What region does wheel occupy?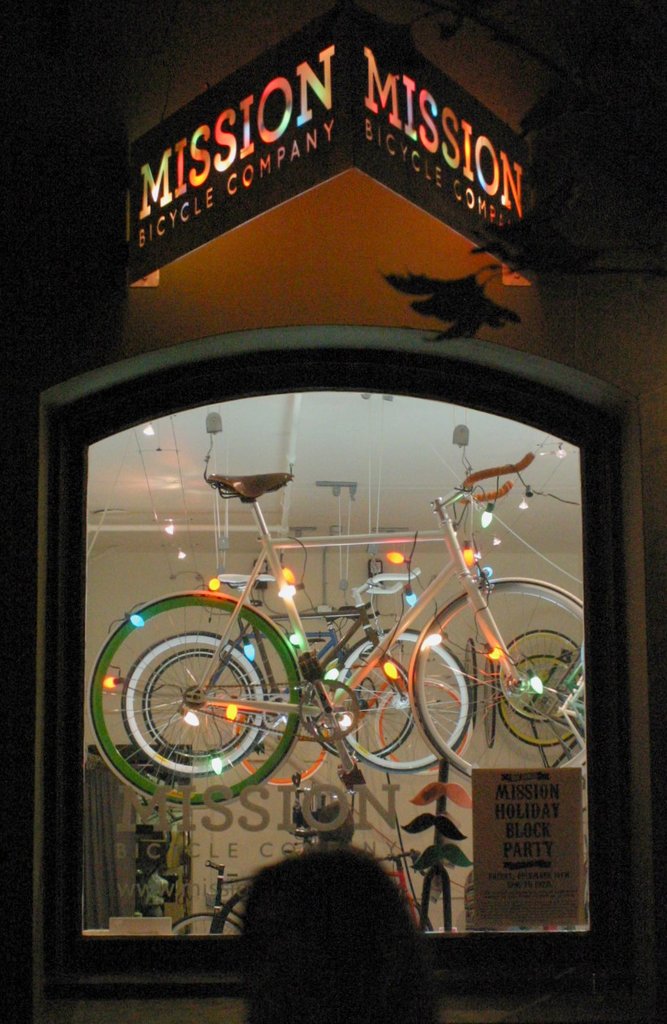
[335, 628, 469, 774].
